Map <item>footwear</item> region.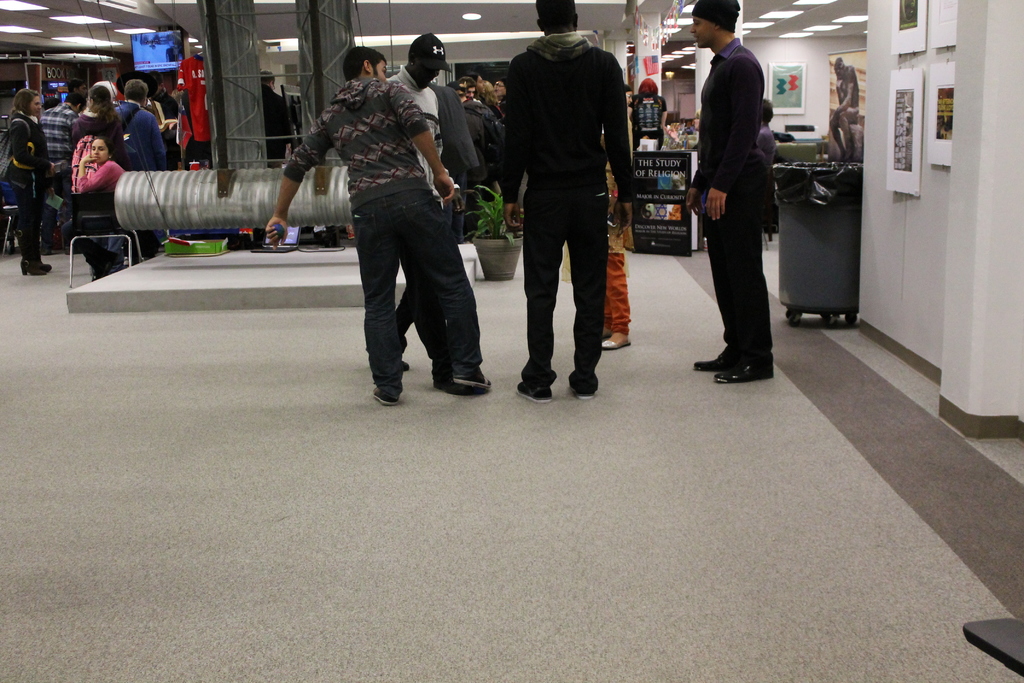
Mapped to select_region(401, 362, 413, 372).
